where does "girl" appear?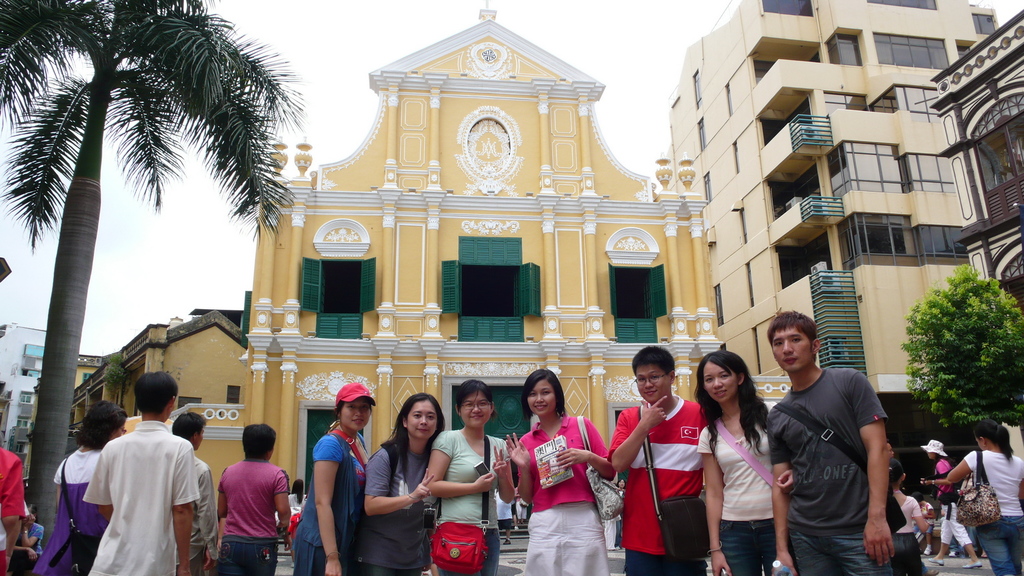
Appears at x1=499 y1=371 x2=623 y2=575.
